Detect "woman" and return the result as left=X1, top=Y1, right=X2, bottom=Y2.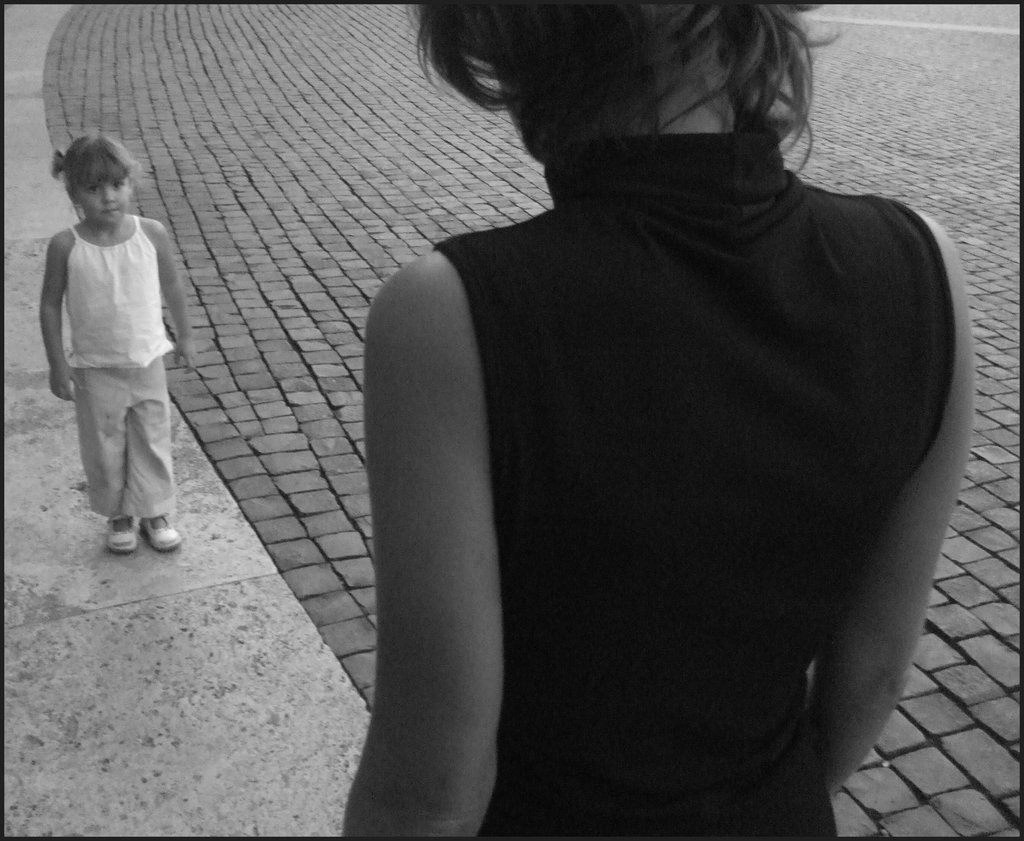
left=282, top=0, right=970, bottom=822.
